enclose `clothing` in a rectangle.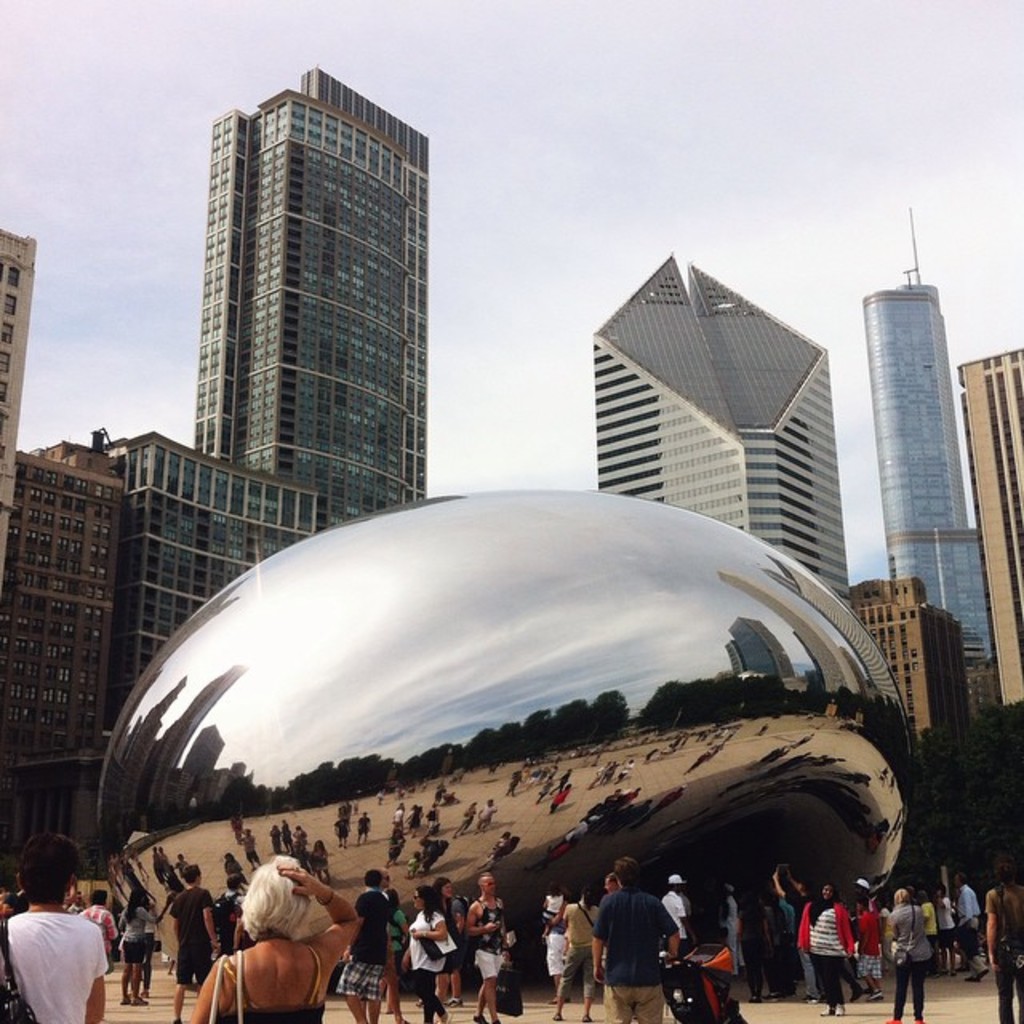
882,901,922,1022.
